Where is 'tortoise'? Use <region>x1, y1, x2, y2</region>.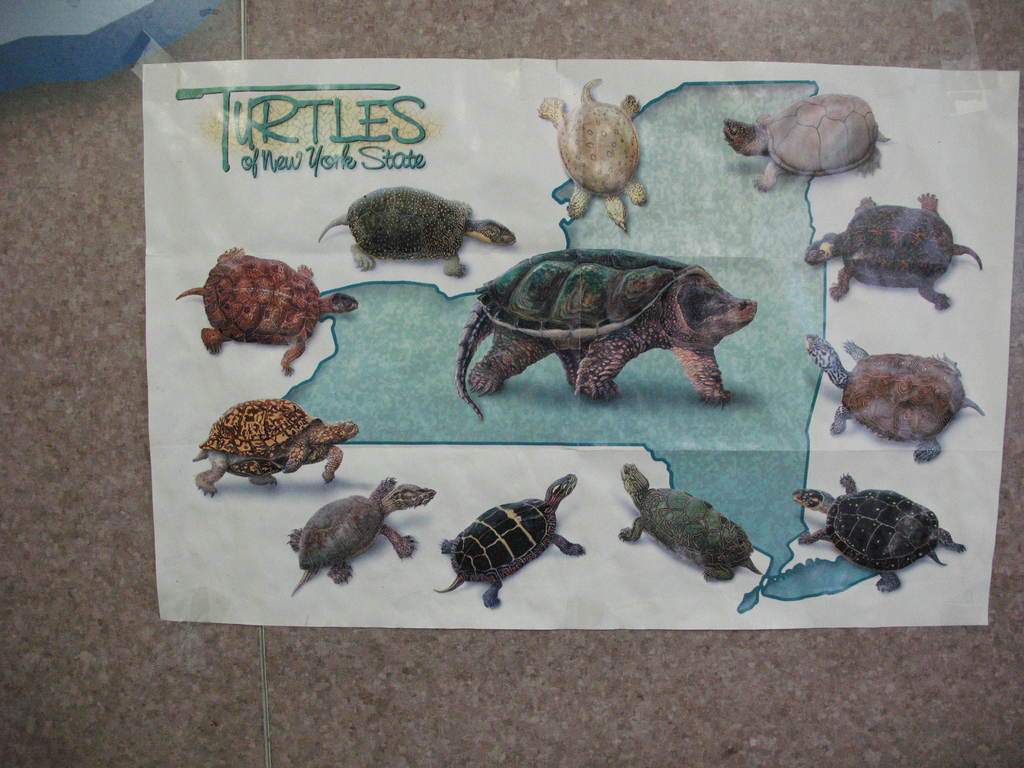
<region>279, 467, 446, 604</region>.
